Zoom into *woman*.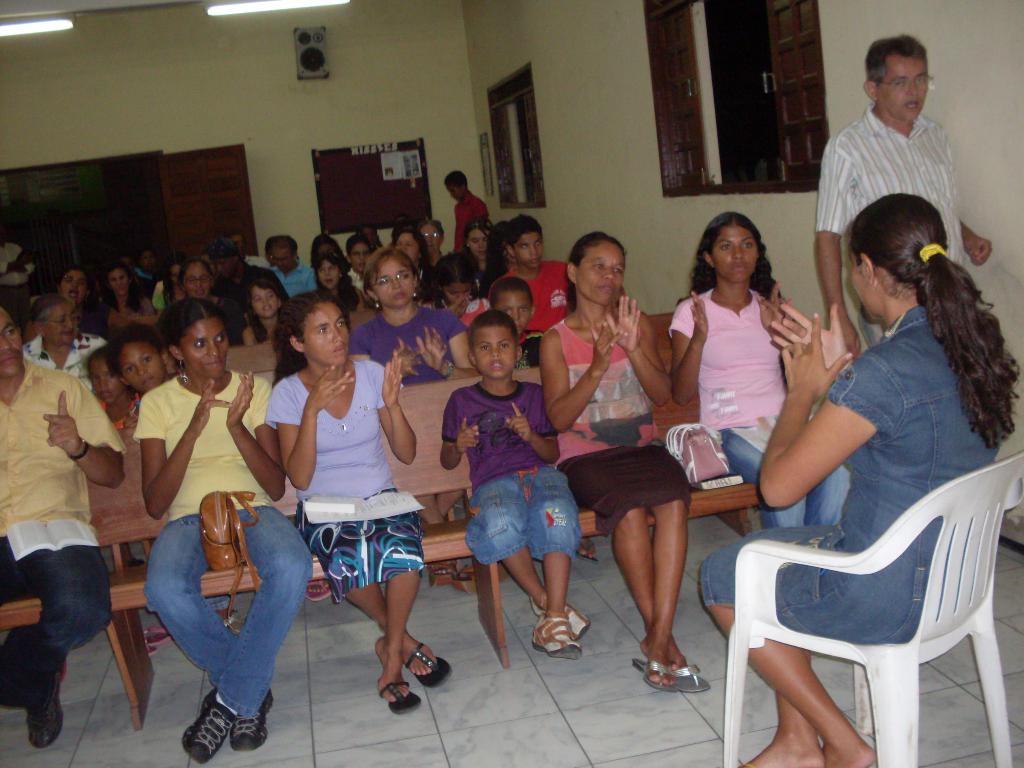
Zoom target: (x1=415, y1=217, x2=445, y2=263).
